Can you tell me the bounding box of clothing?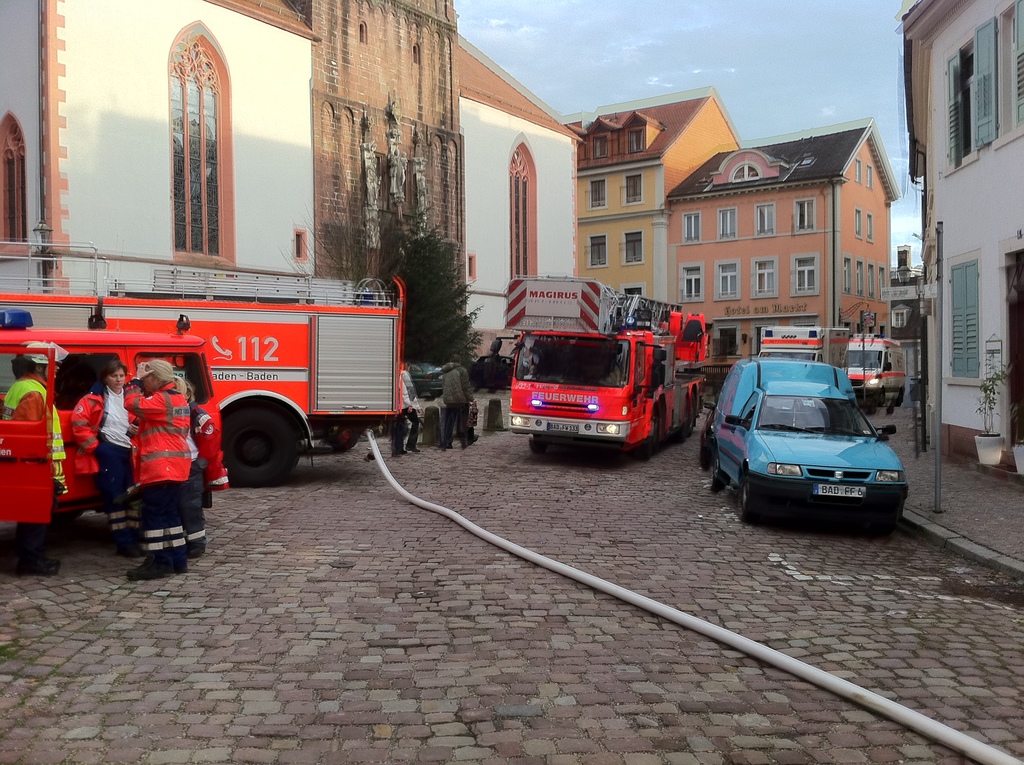
[x1=1, y1=372, x2=63, y2=561].
